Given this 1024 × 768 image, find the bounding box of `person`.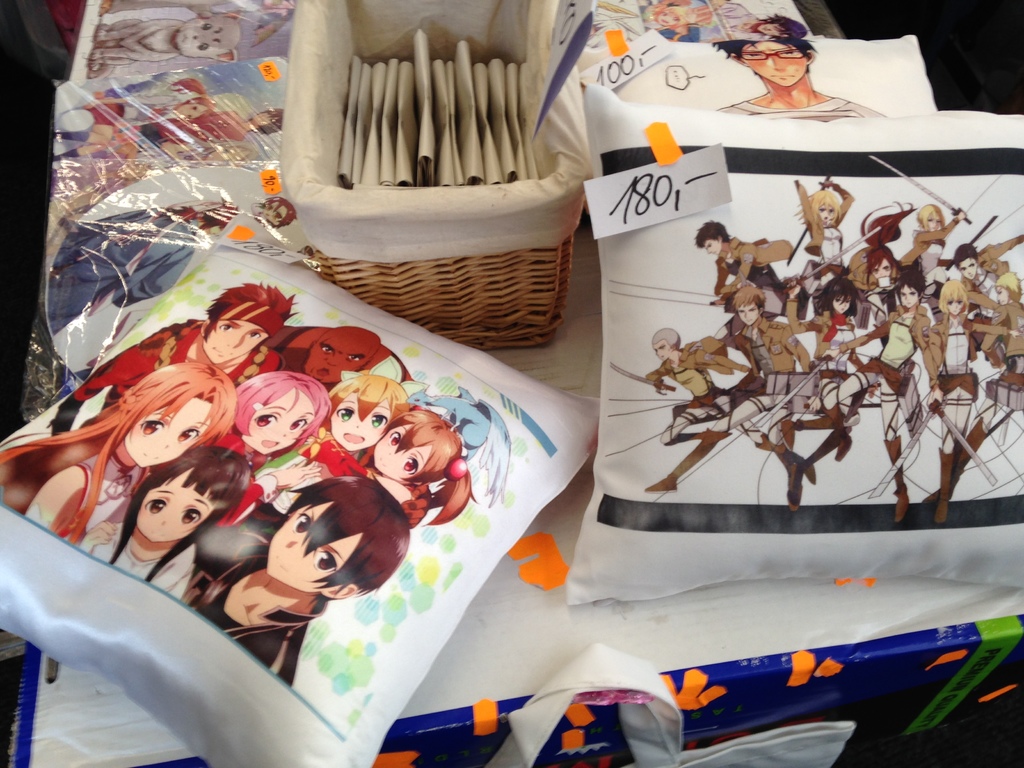
bbox(733, 12, 892, 120).
